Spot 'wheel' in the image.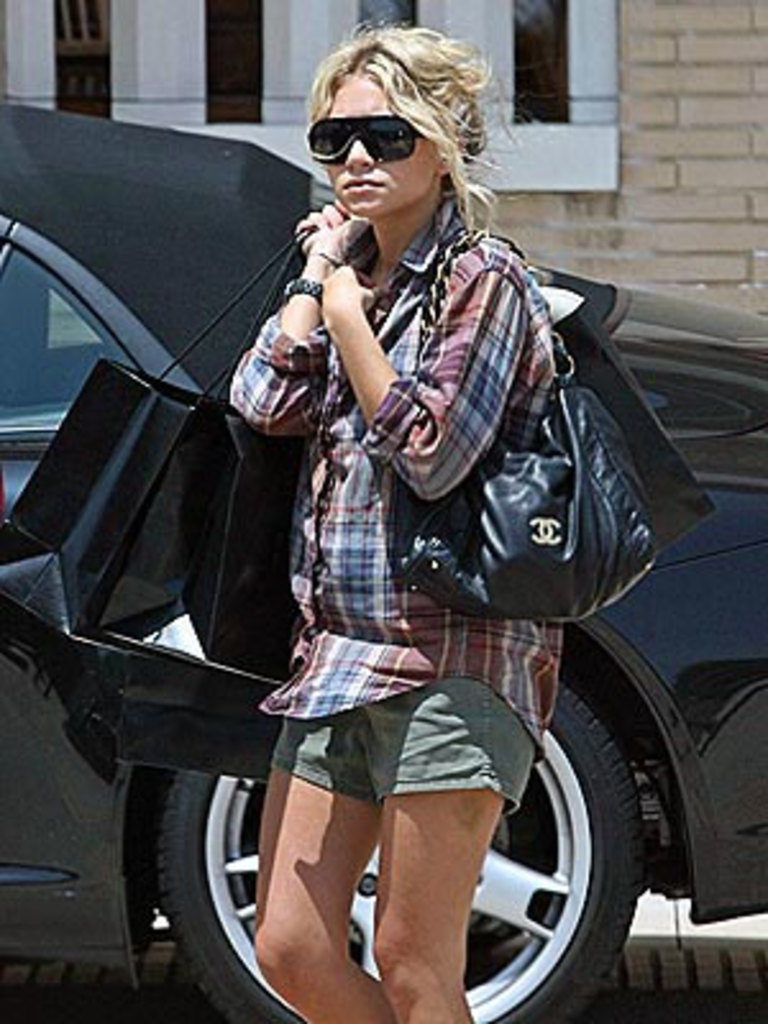
'wheel' found at pyautogui.locateOnScreen(128, 650, 666, 1021).
